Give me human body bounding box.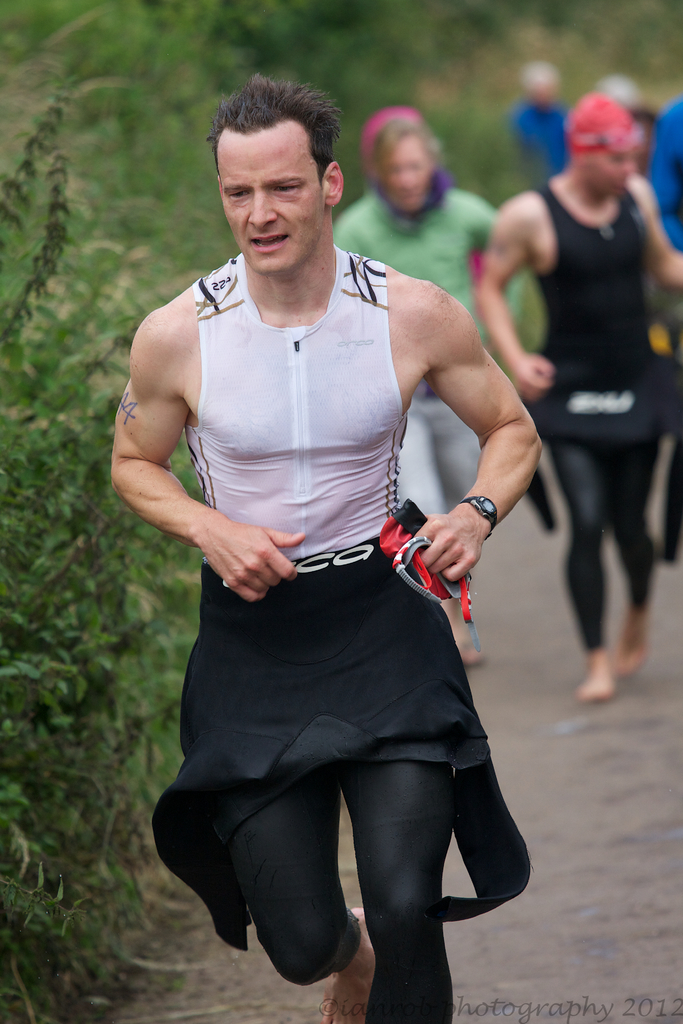
482/171/682/705.
